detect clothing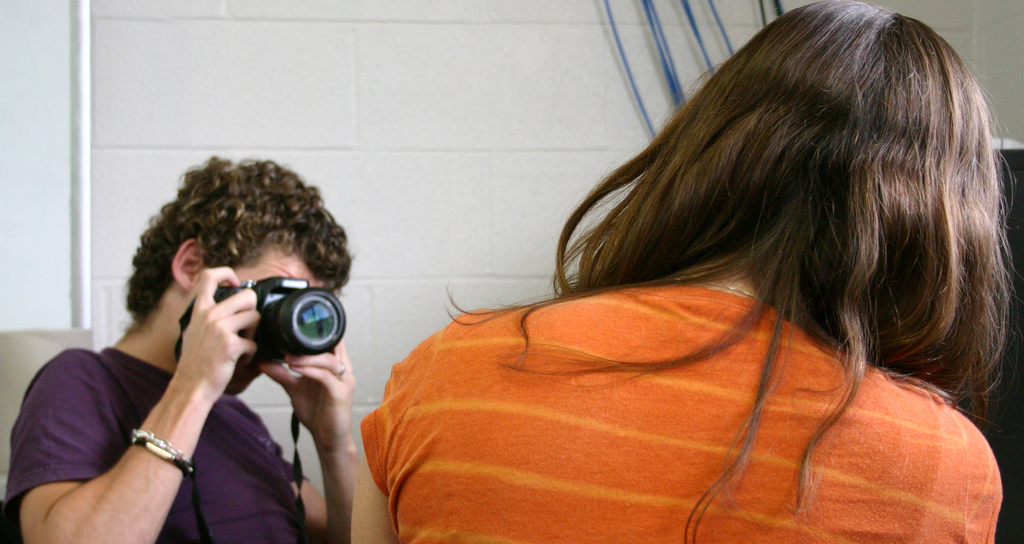
box=[324, 256, 971, 534]
